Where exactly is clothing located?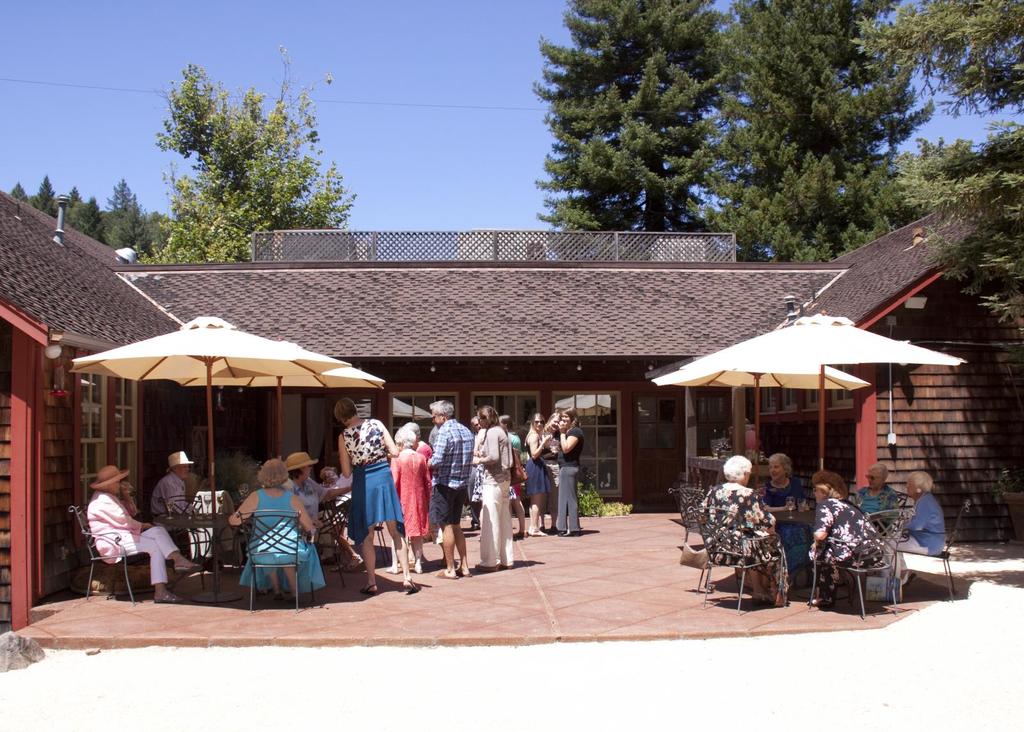
Its bounding box is 522,421,547,508.
